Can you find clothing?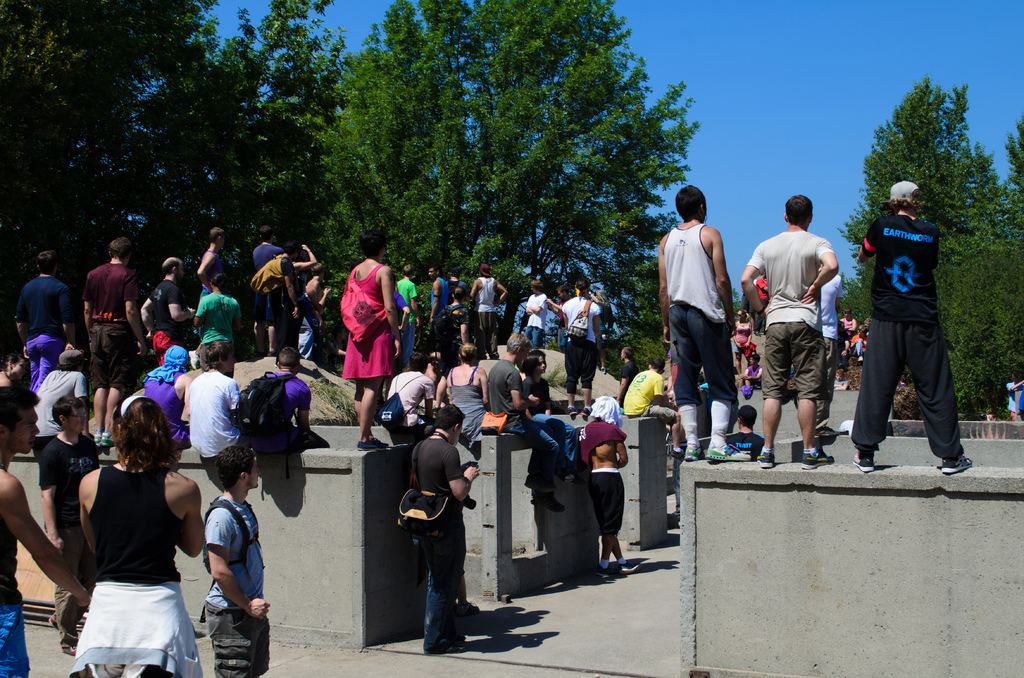
Yes, bounding box: box(141, 278, 186, 366).
